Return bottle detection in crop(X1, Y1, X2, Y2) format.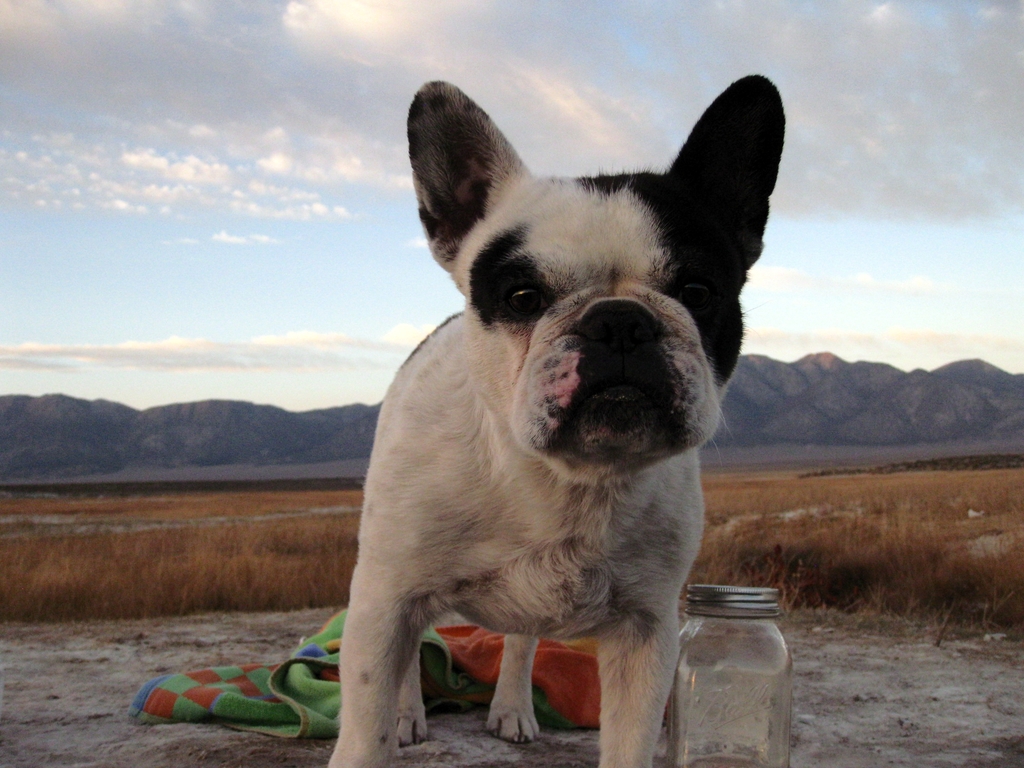
crop(675, 583, 790, 767).
